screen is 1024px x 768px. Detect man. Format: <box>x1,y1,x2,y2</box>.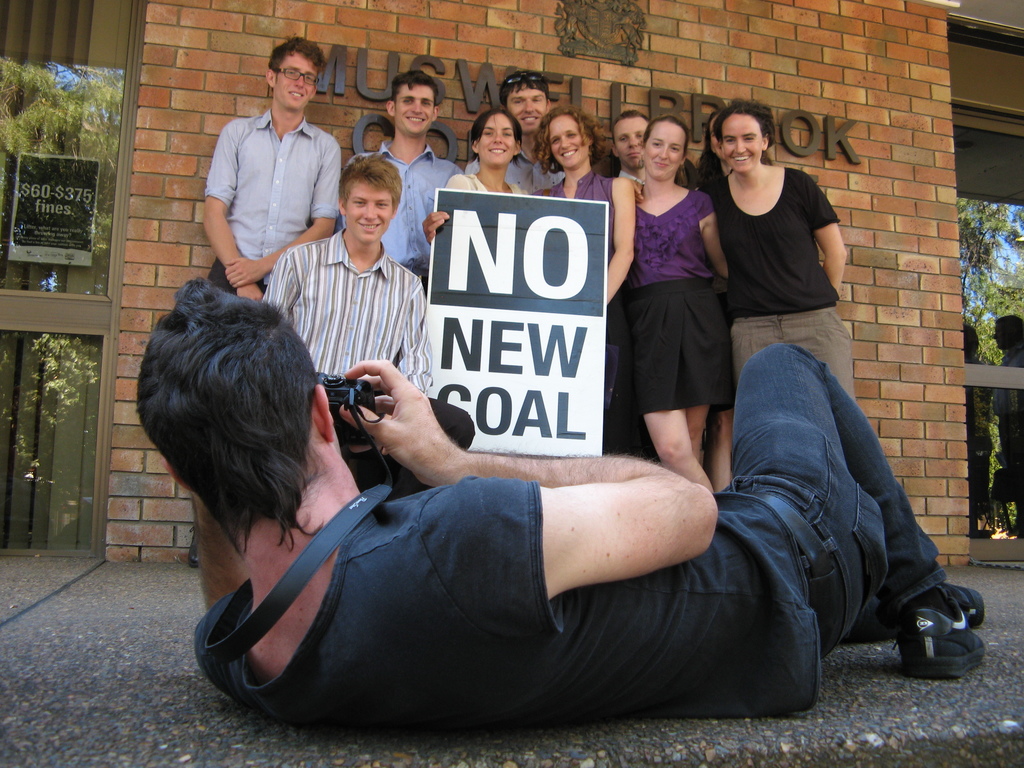
<box>369,68,468,295</box>.
